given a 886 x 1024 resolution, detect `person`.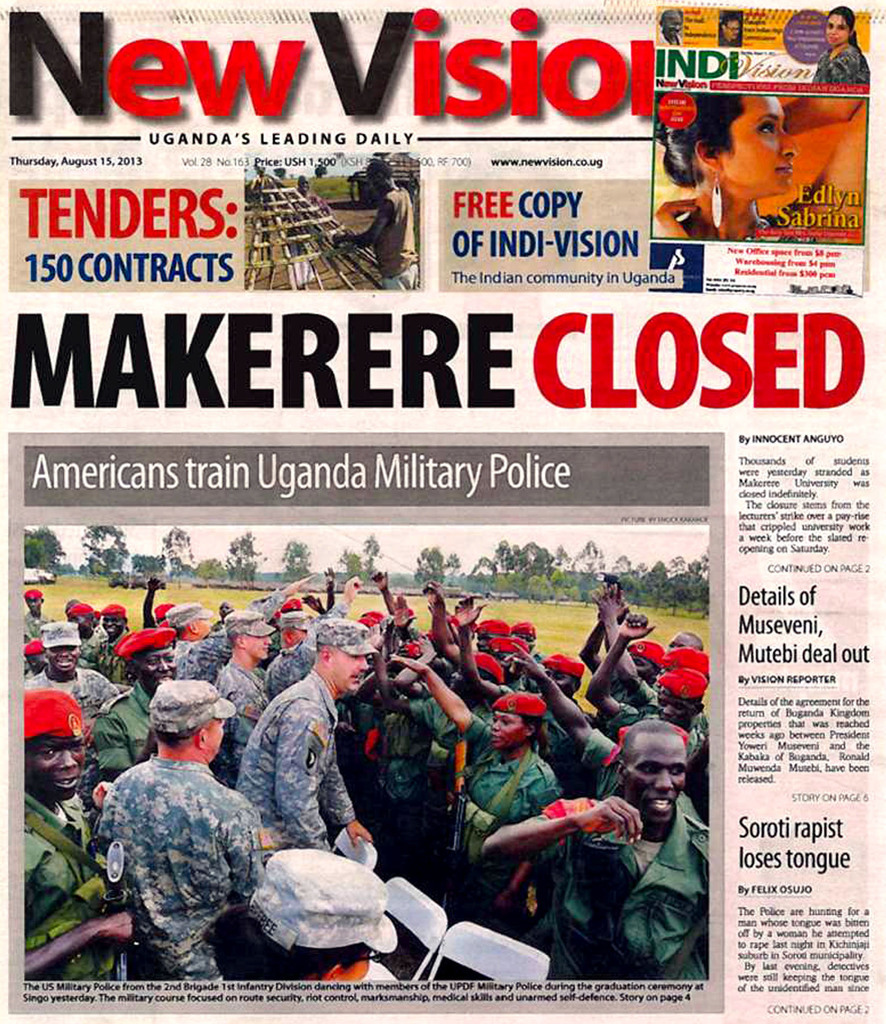
x1=330 y1=159 x2=420 y2=289.
